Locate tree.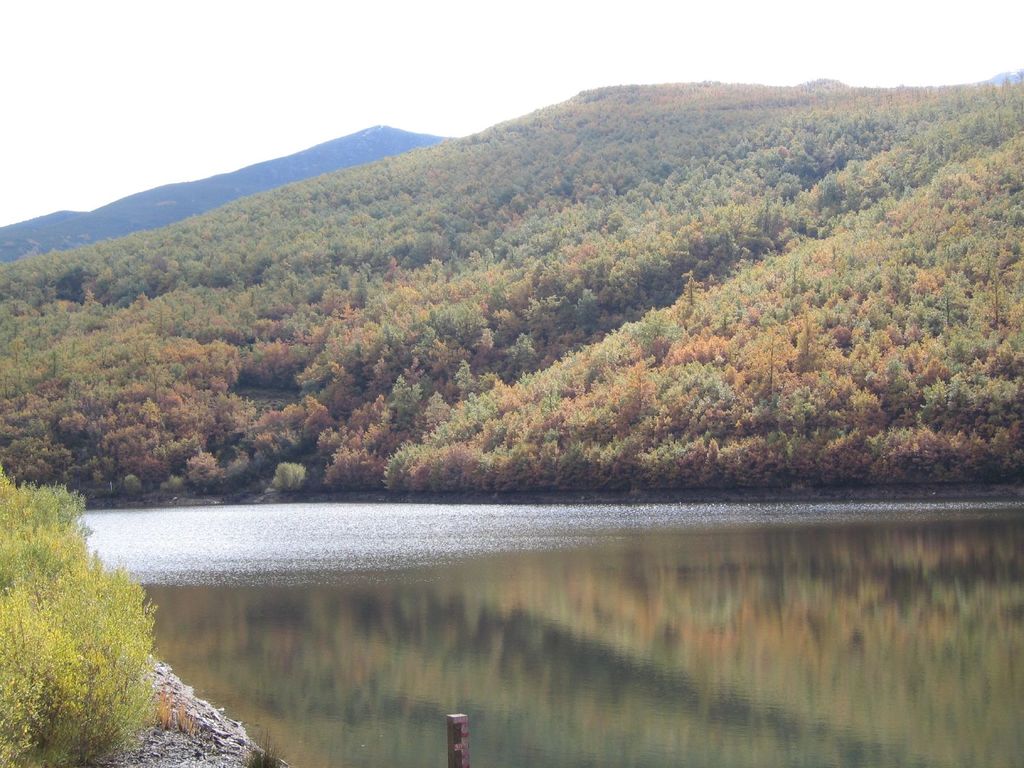
Bounding box: 0/474/165/767.
